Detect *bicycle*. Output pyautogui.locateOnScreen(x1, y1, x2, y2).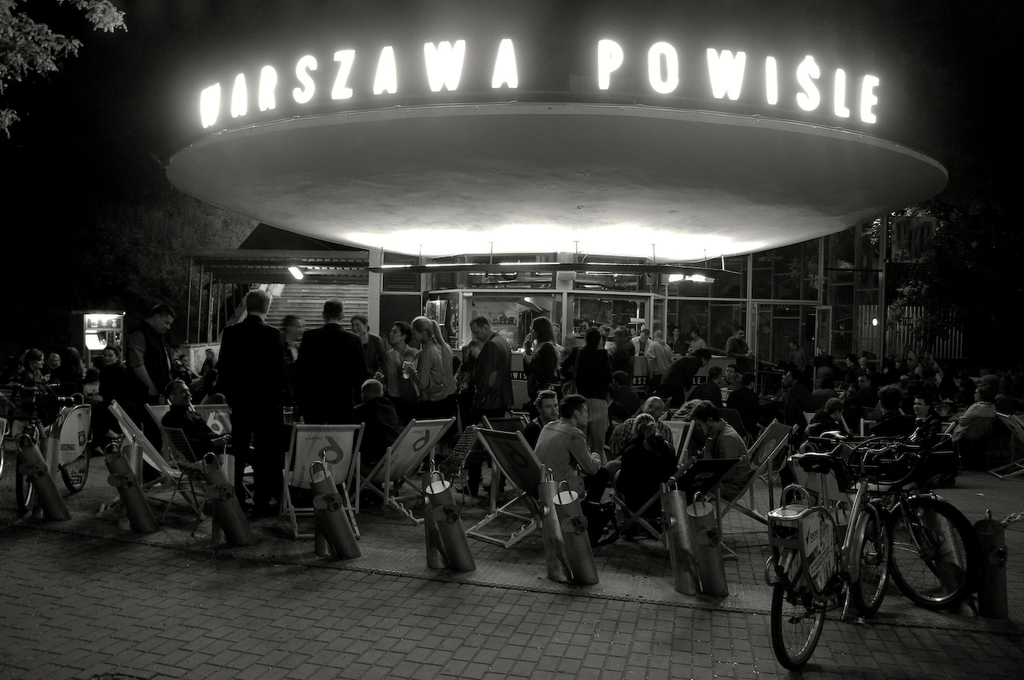
pyautogui.locateOnScreen(769, 437, 913, 679).
